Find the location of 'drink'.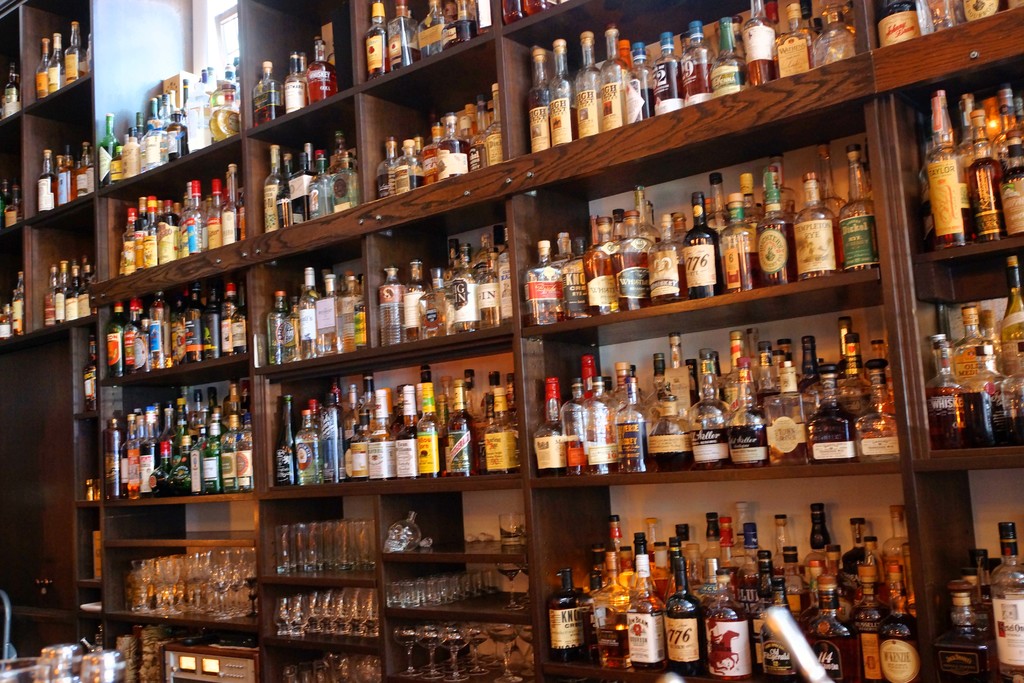
Location: BBox(207, 106, 239, 140).
